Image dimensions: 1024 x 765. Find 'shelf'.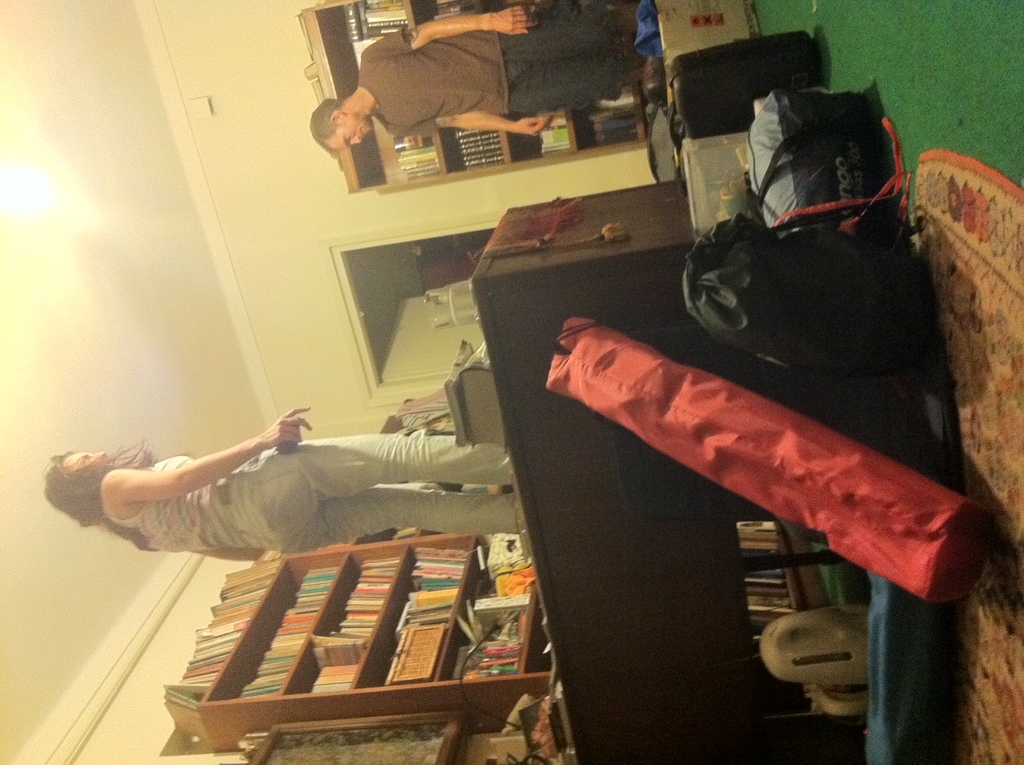
pyautogui.locateOnScreen(303, 0, 664, 203).
